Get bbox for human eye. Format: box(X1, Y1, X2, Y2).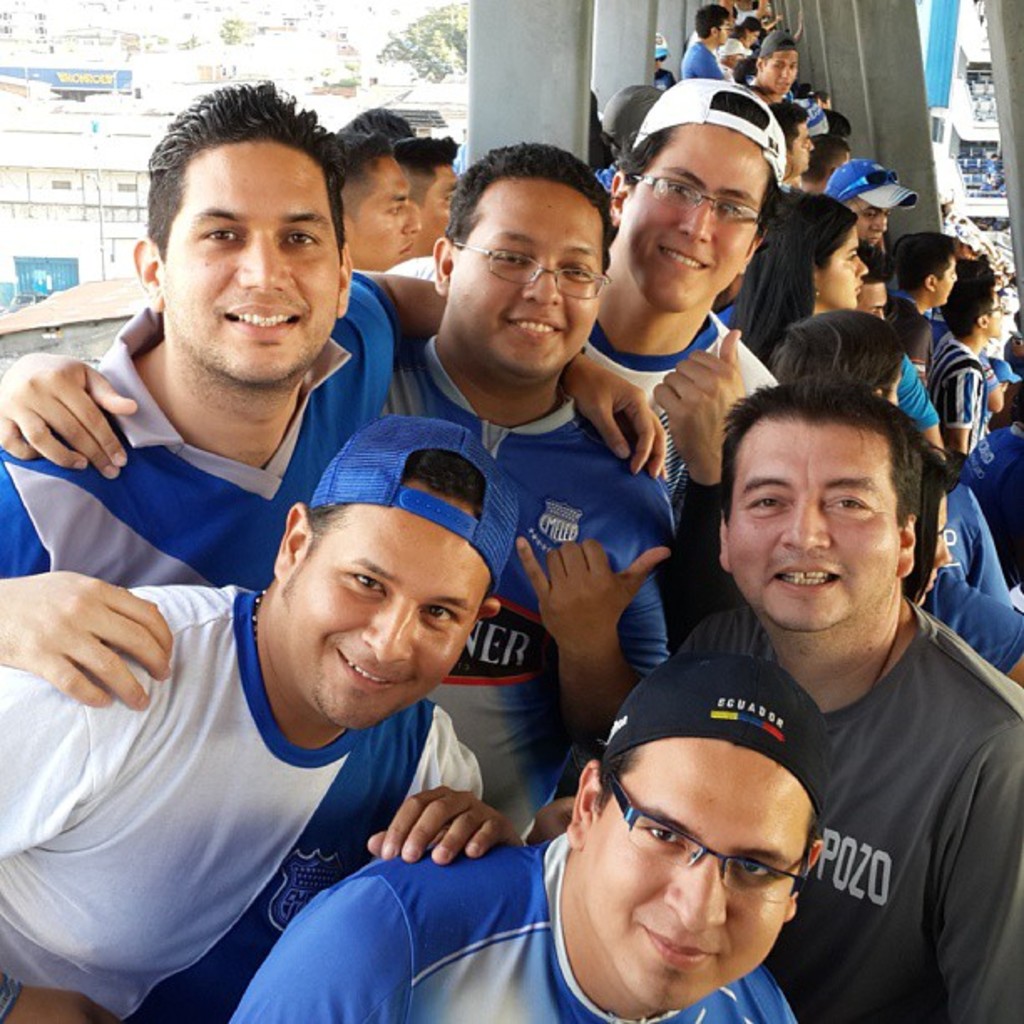
box(728, 852, 781, 887).
